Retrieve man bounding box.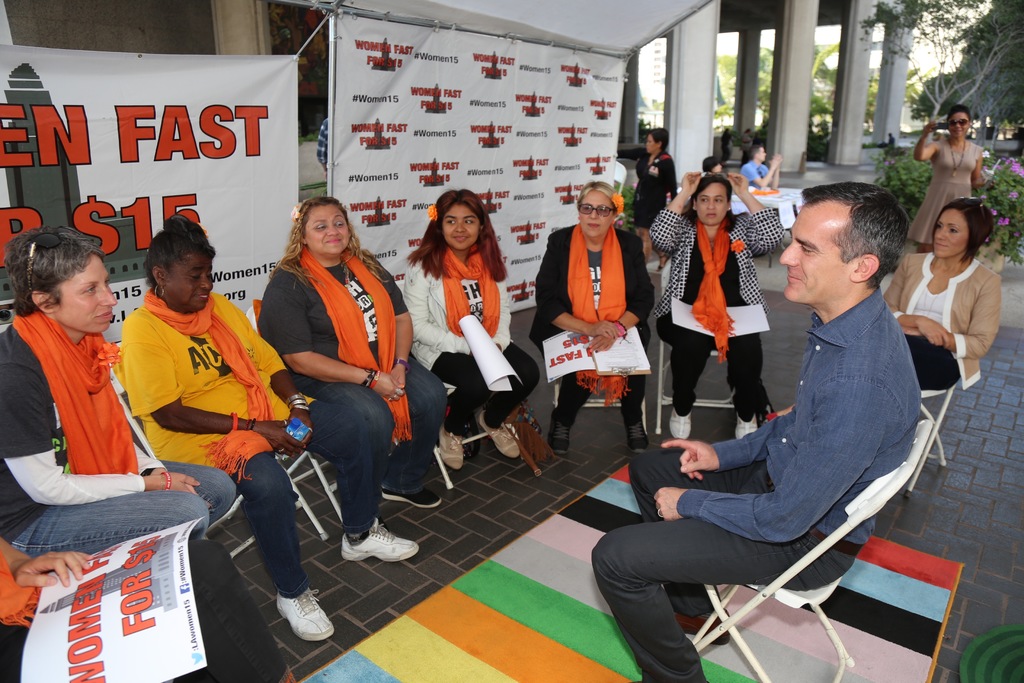
Bounding box: bbox(583, 181, 925, 682).
